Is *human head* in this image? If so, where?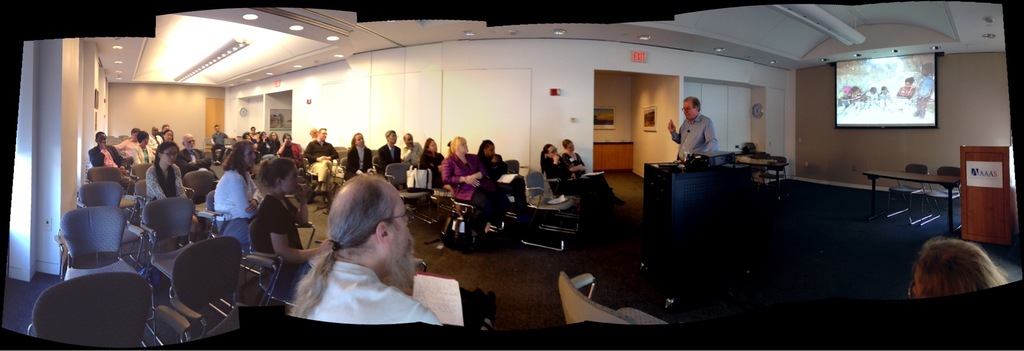
Yes, at (x1=915, y1=237, x2=1005, y2=300).
